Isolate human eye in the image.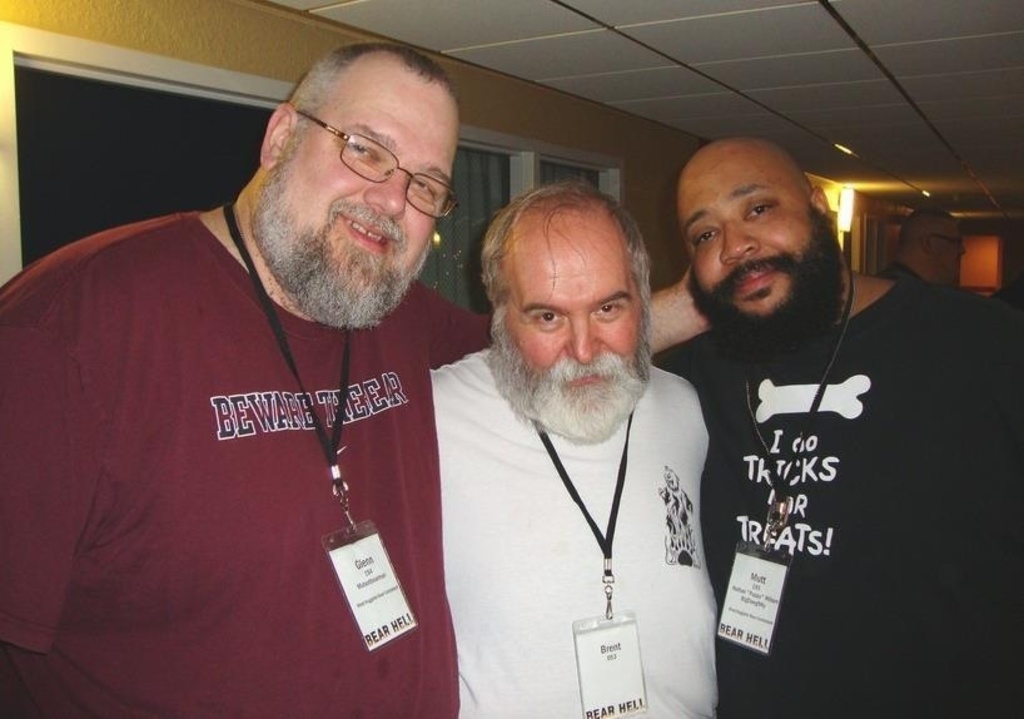
Isolated region: <region>595, 301, 622, 317</region>.
